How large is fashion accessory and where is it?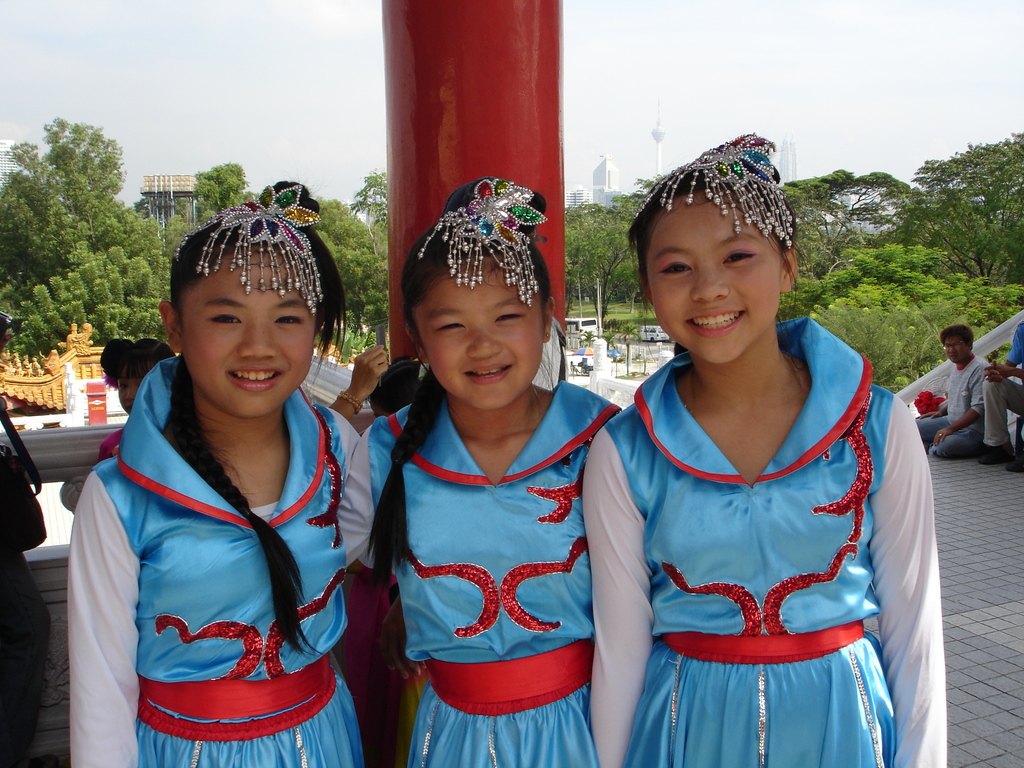
Bounding box: {"x1": 634, "y1": 131, "x2": 794, "y2": 248}.
